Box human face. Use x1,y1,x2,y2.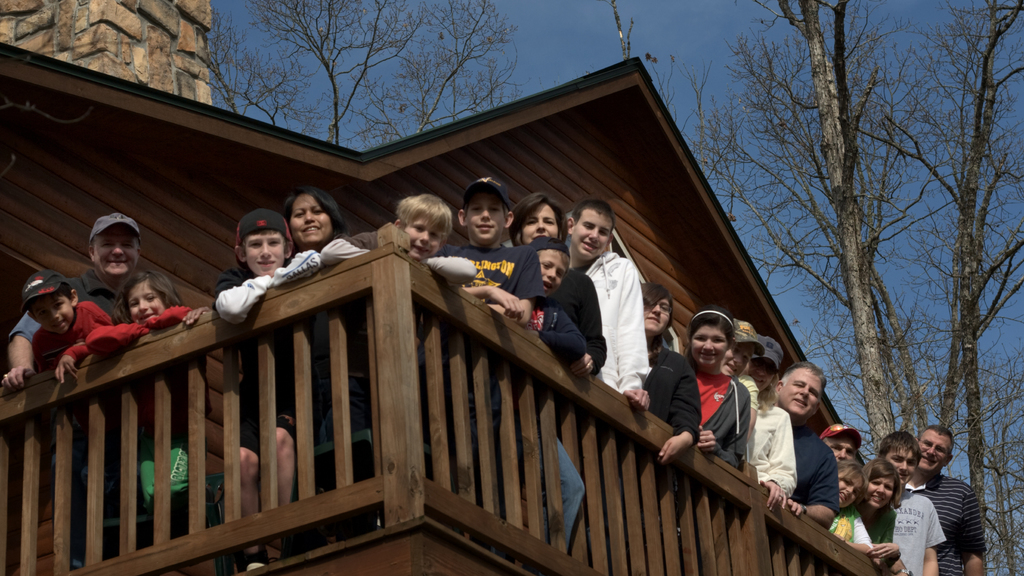
870,470,899,508.
